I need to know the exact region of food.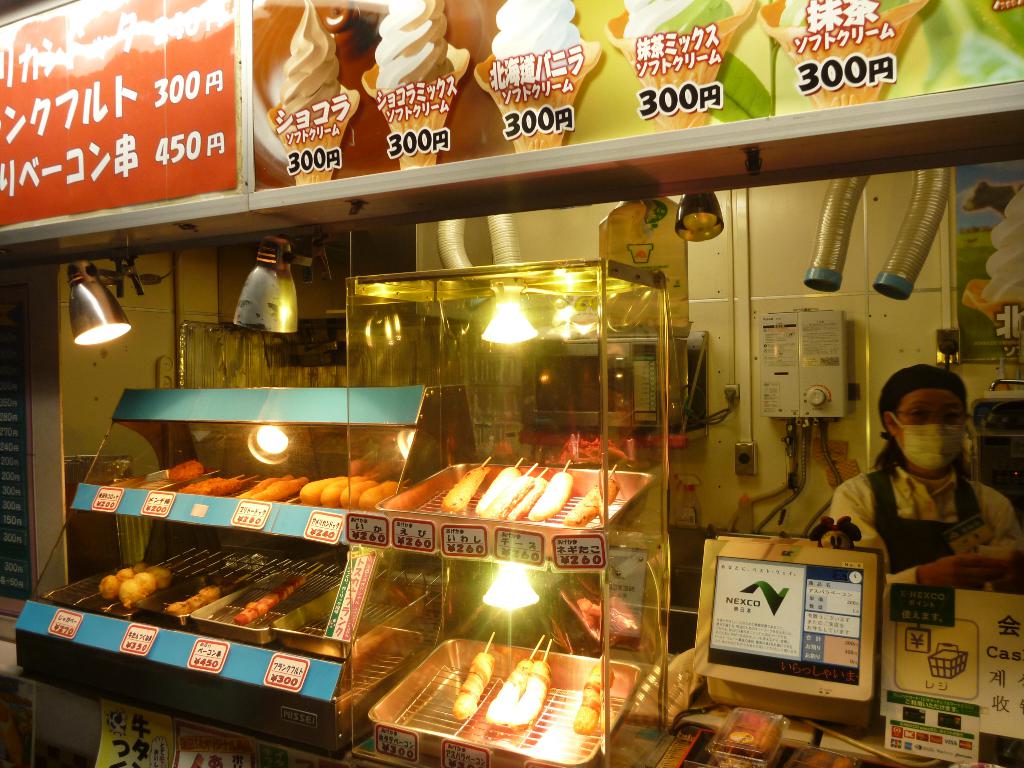
Region: 105 525 326 680.
